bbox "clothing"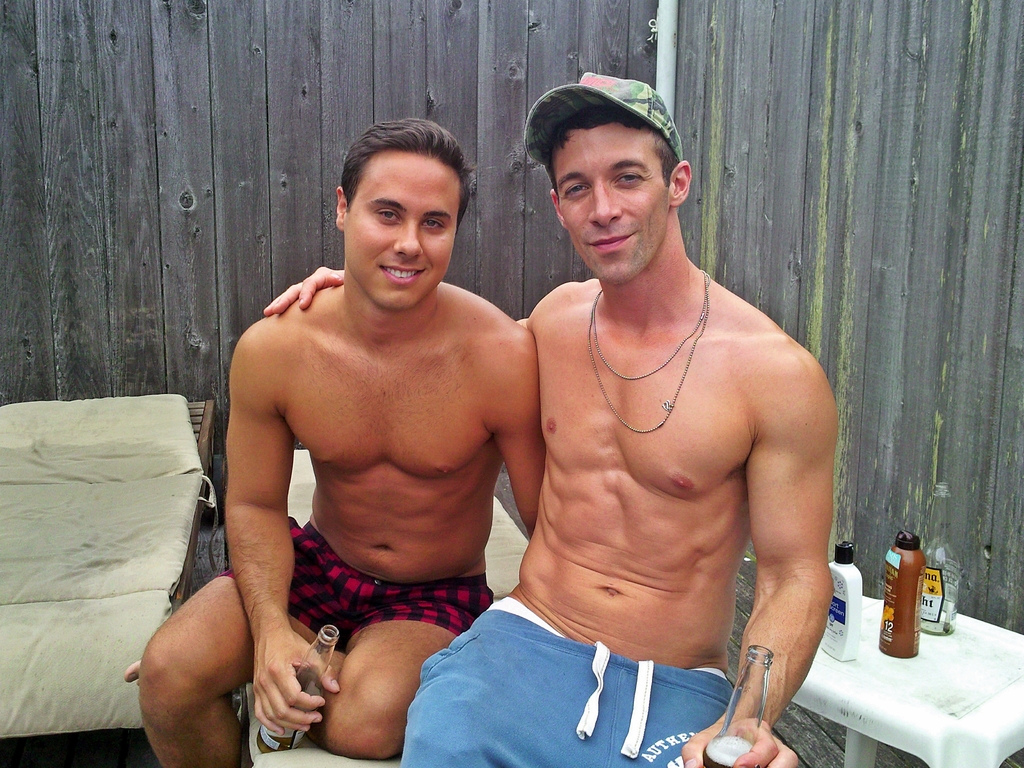
BBox(214, 513, 497, 634)
